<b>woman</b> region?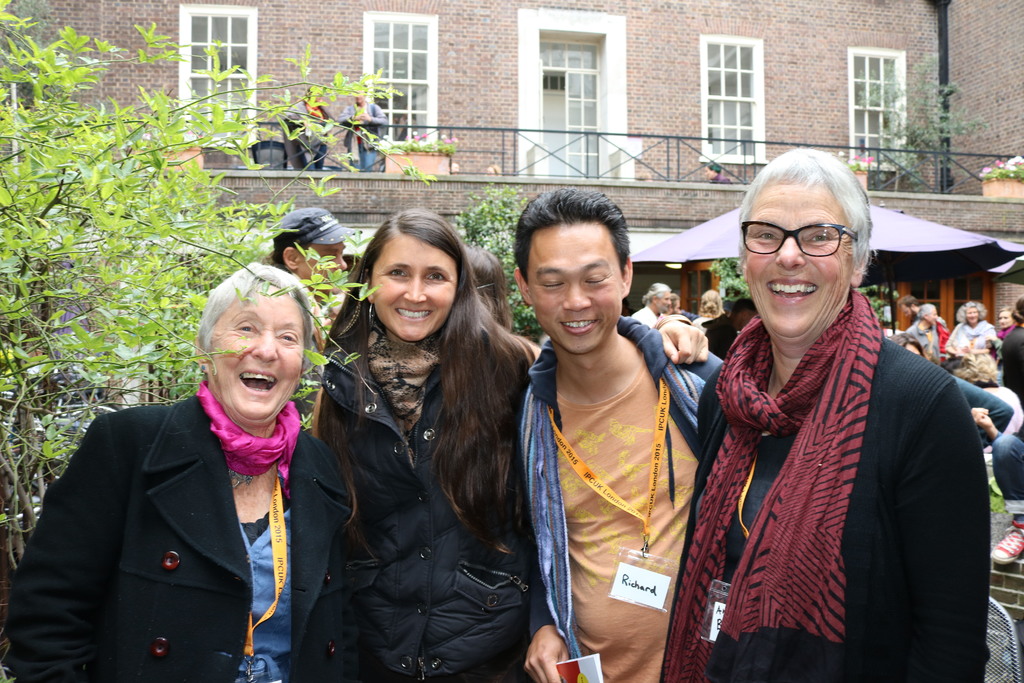
box=[887, 331, 934, 361]
